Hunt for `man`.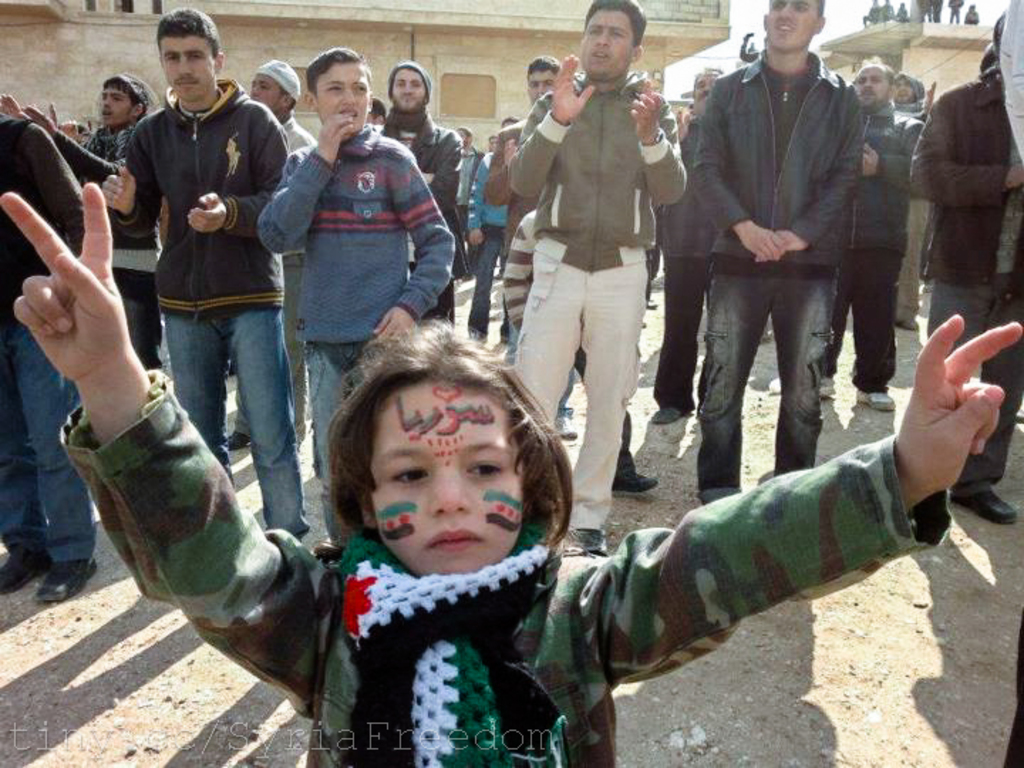
Hunted down at box(383, 64, 457, 330).
